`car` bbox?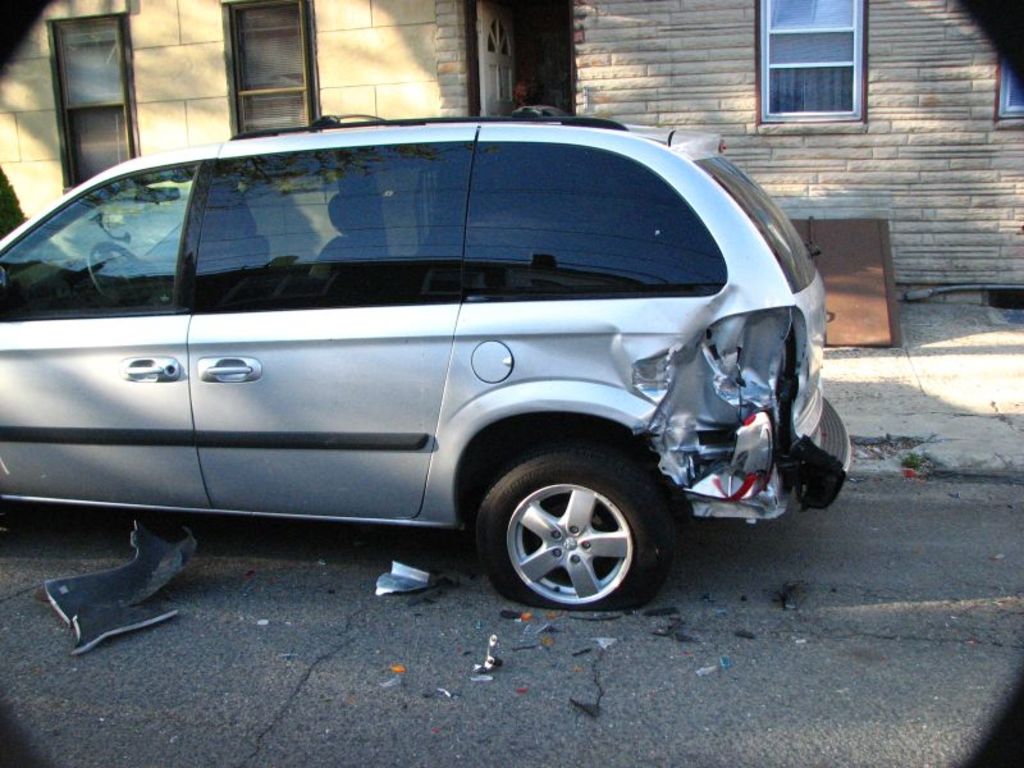
crop(6, 109, 863, 637)
